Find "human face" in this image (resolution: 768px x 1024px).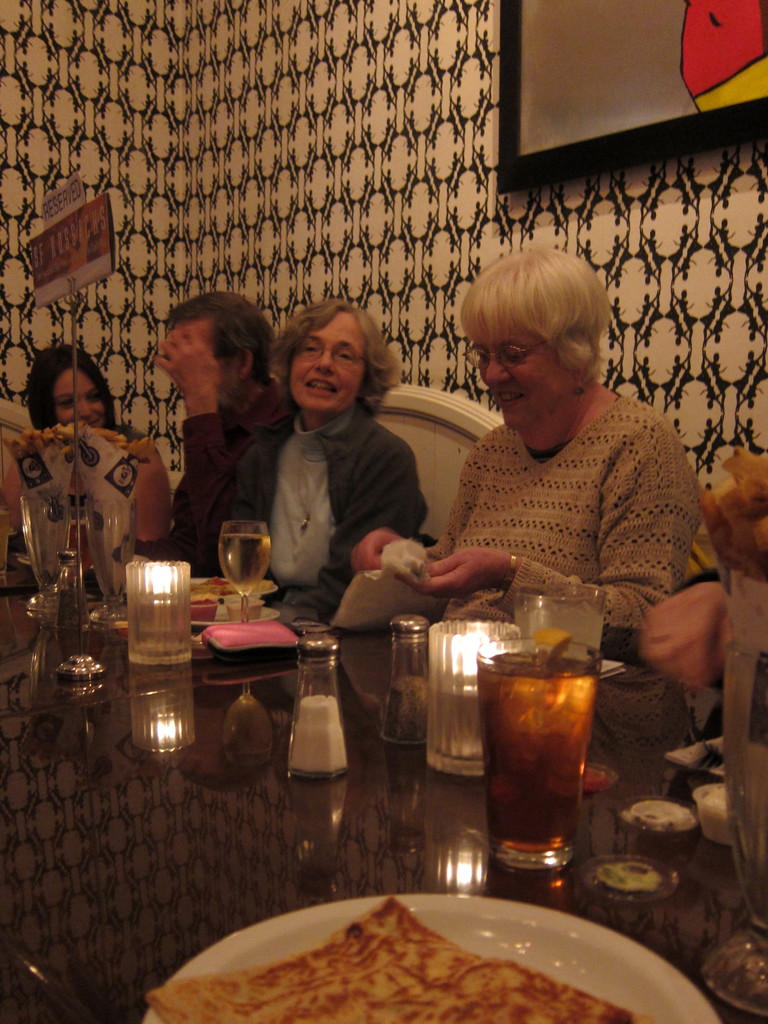
293:313:370:410.
